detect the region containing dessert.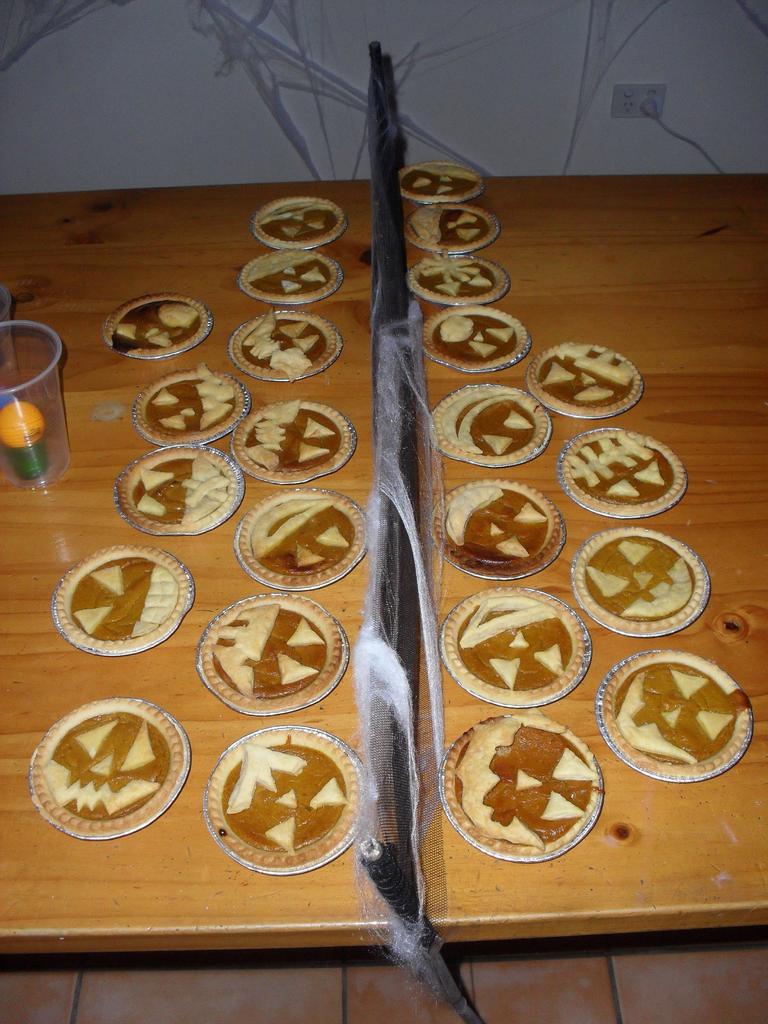
BBox(102, 291, 214, 357).
